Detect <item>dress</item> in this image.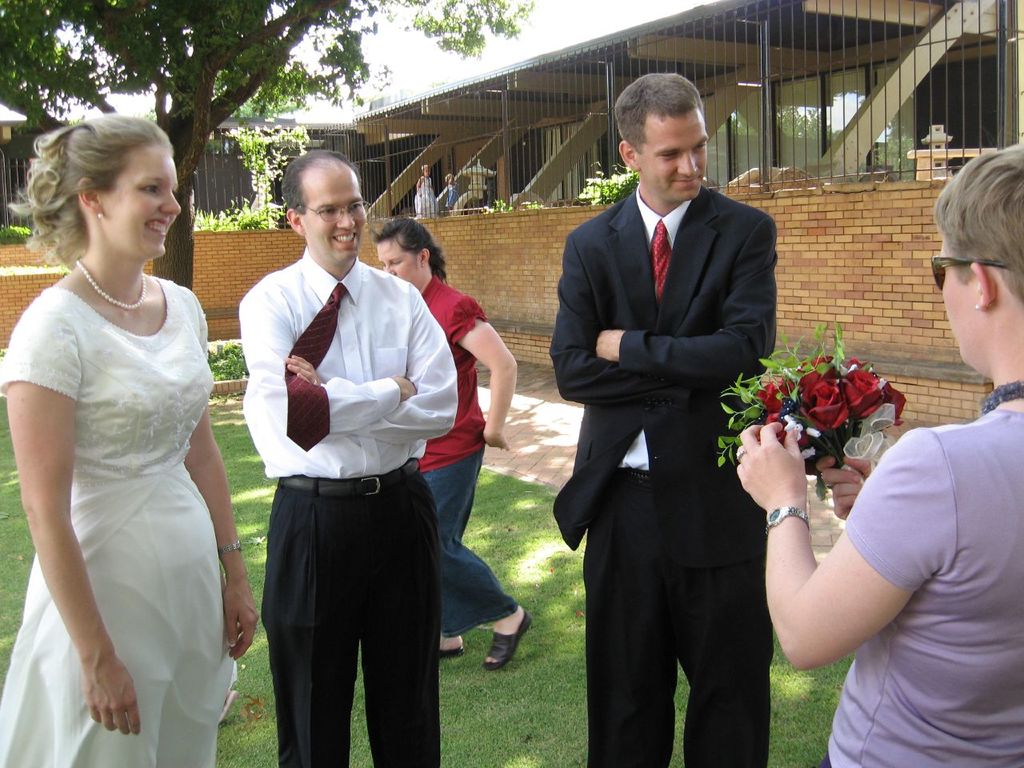
Detection: (422, 274, 519, 633).
